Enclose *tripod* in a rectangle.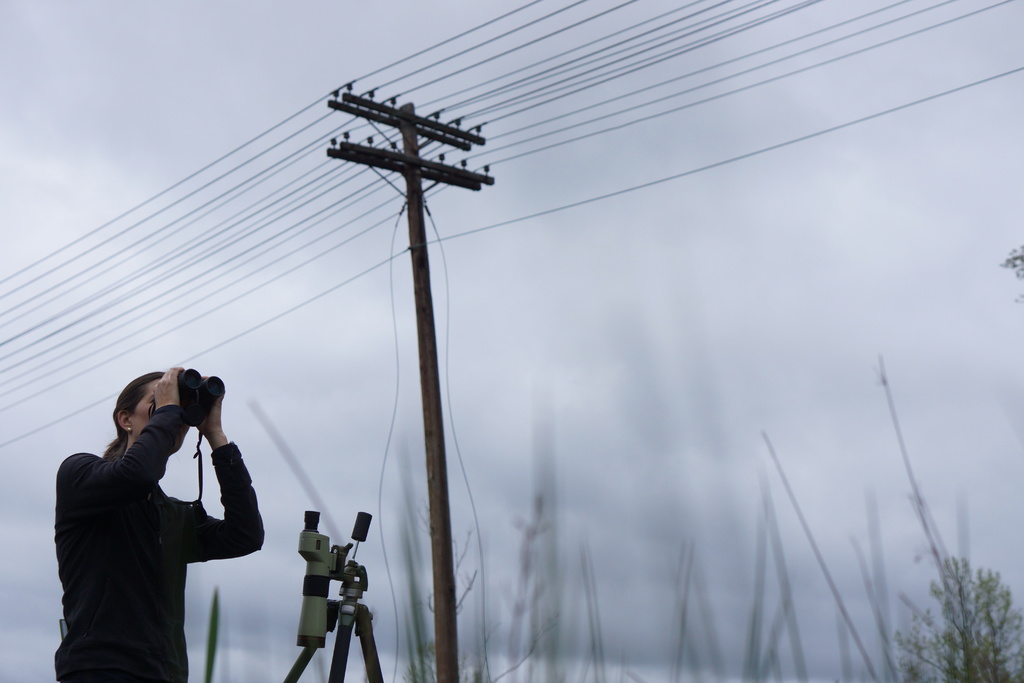
detection(282, 563, 388, 682).
